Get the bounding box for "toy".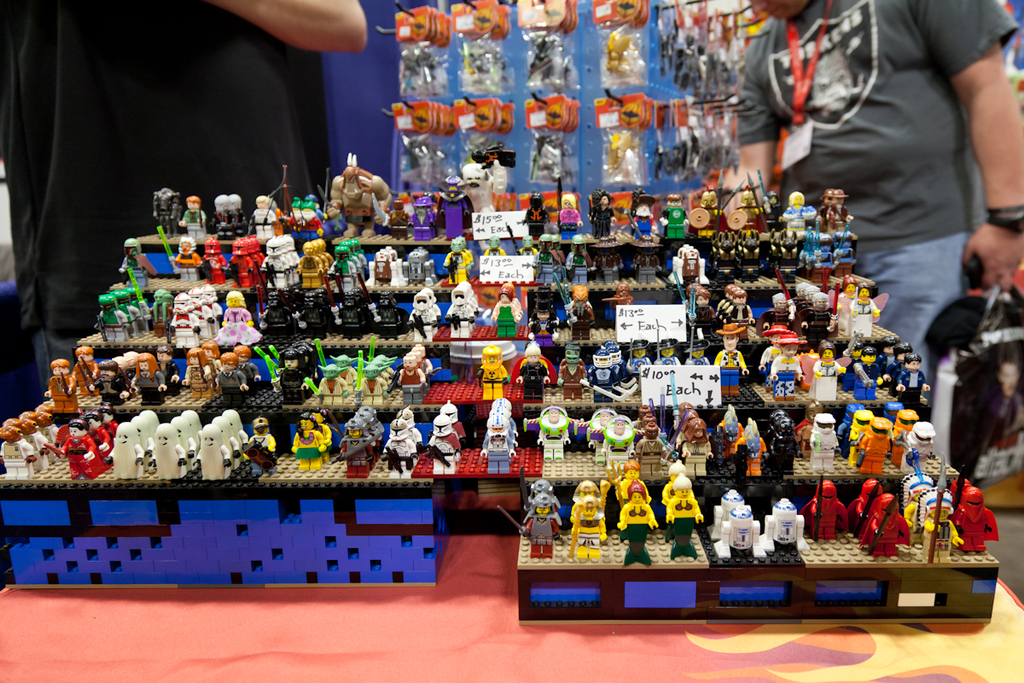
[x1=125, y1=267, x2=166, y2=336].
